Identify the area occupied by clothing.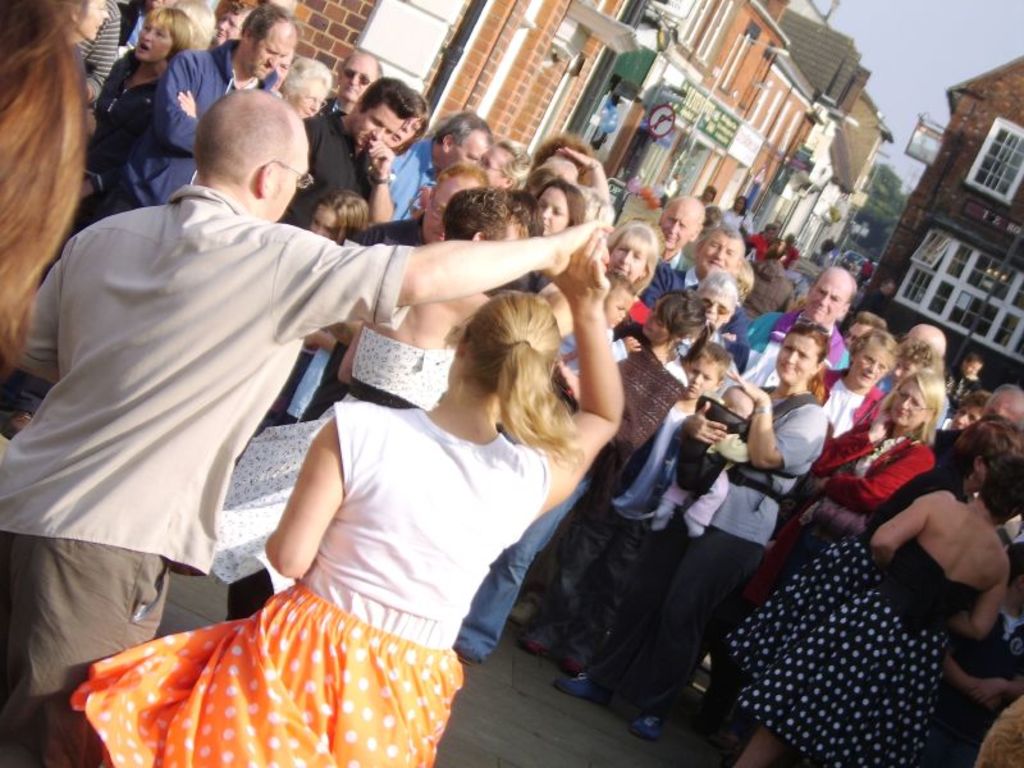
Area: (x1=750, y1=370, x2=887, y2=581).
